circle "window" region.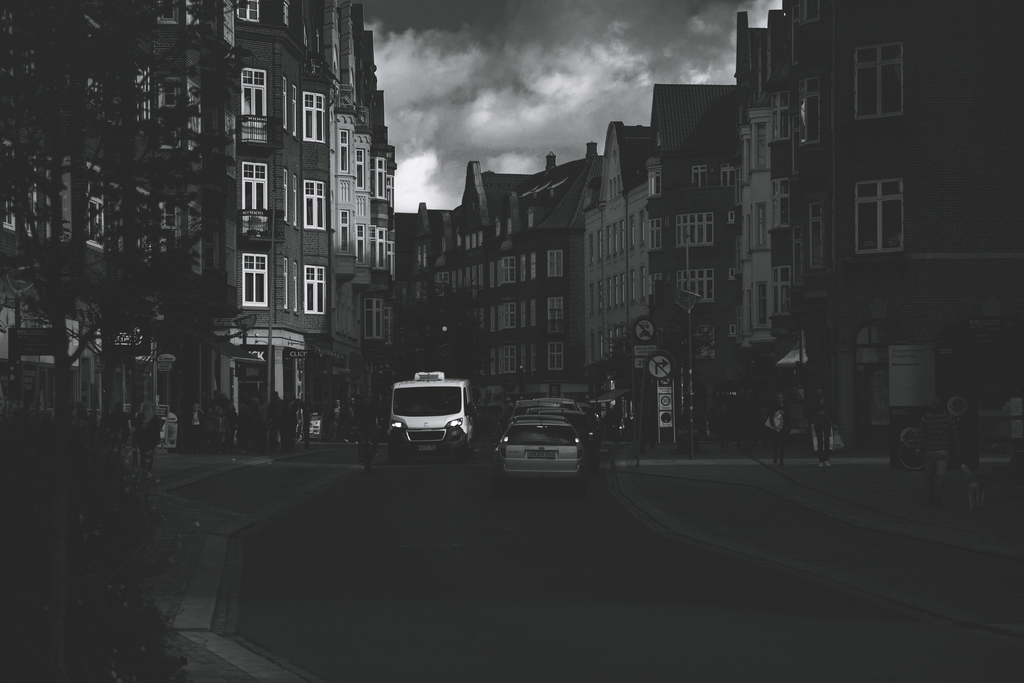
Region: bbox=(721, 163, 737, 189).
